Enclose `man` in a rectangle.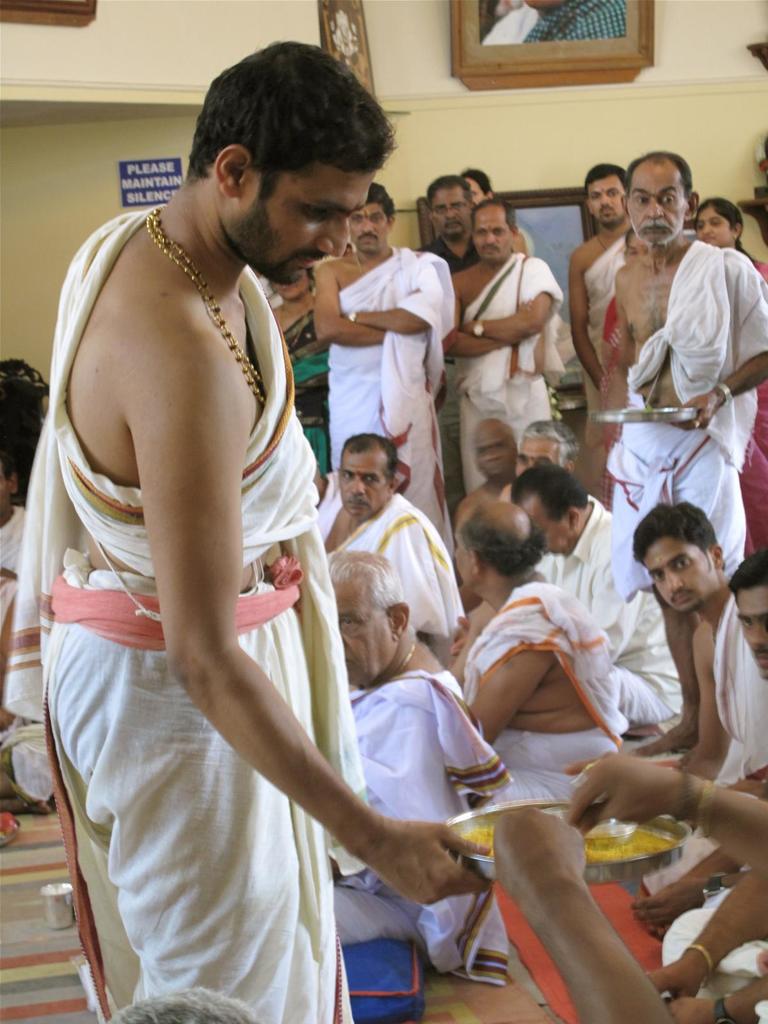
box(307, 443, 457, 669).
